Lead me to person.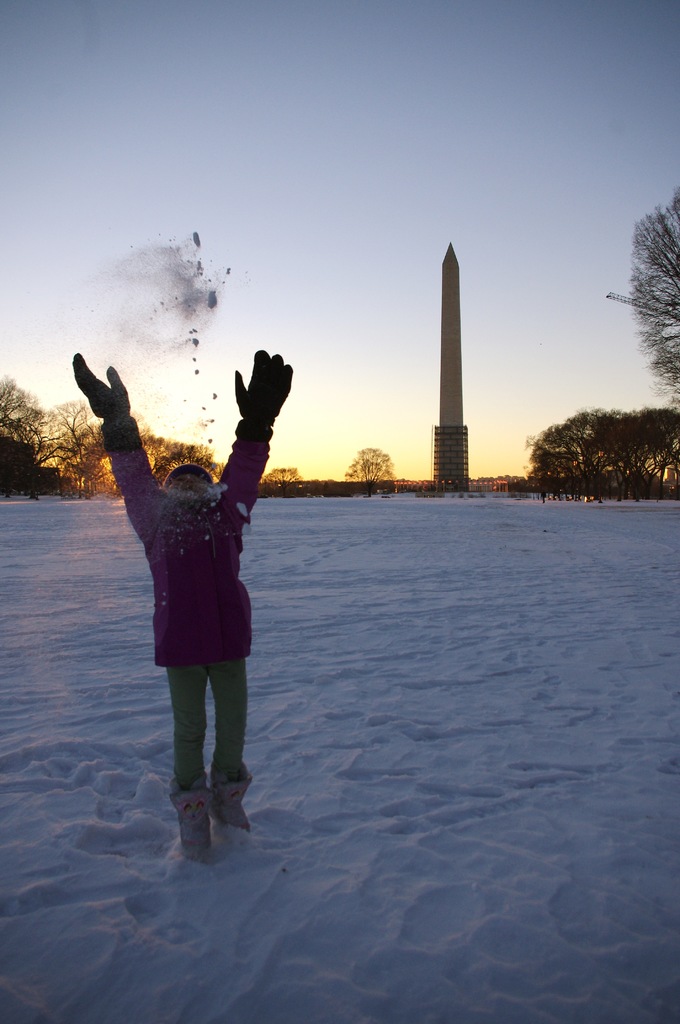
Lead to region(69, 351, 298, 861).
